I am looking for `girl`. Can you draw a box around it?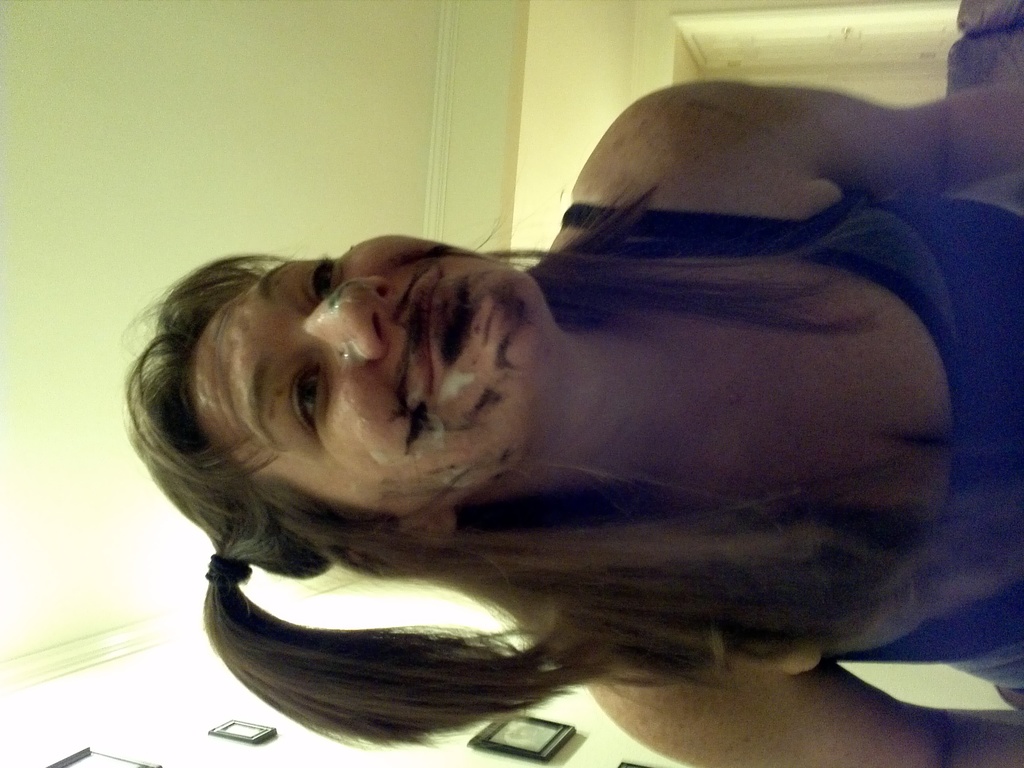
Sure, the bounding box is 124,77,1023,767.
